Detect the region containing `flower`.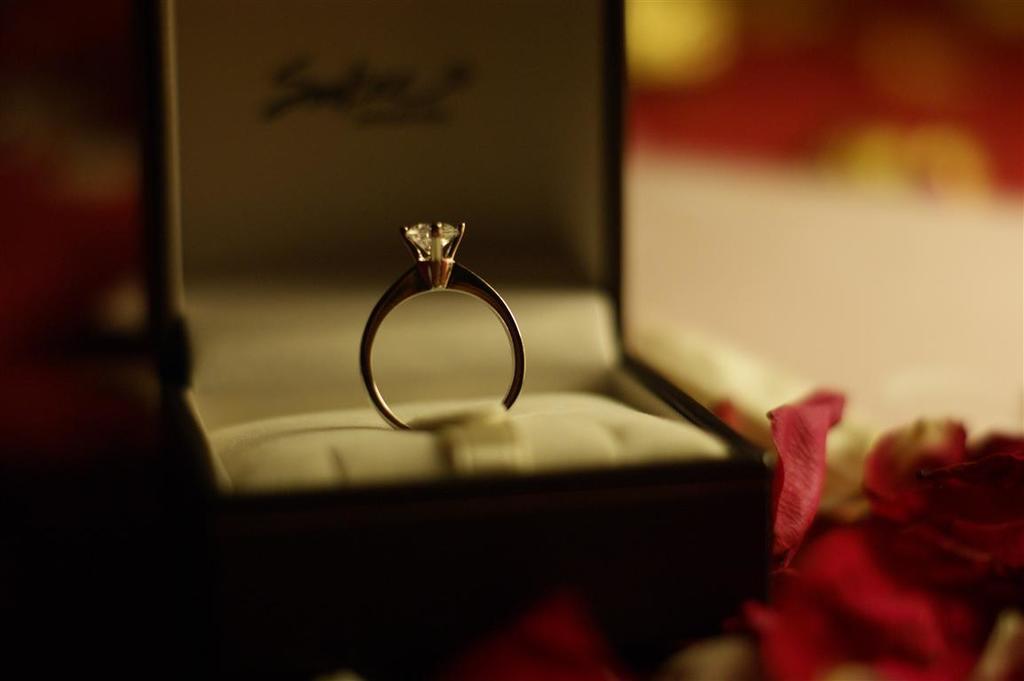
<region>747, 527, 968, 680</region>.
